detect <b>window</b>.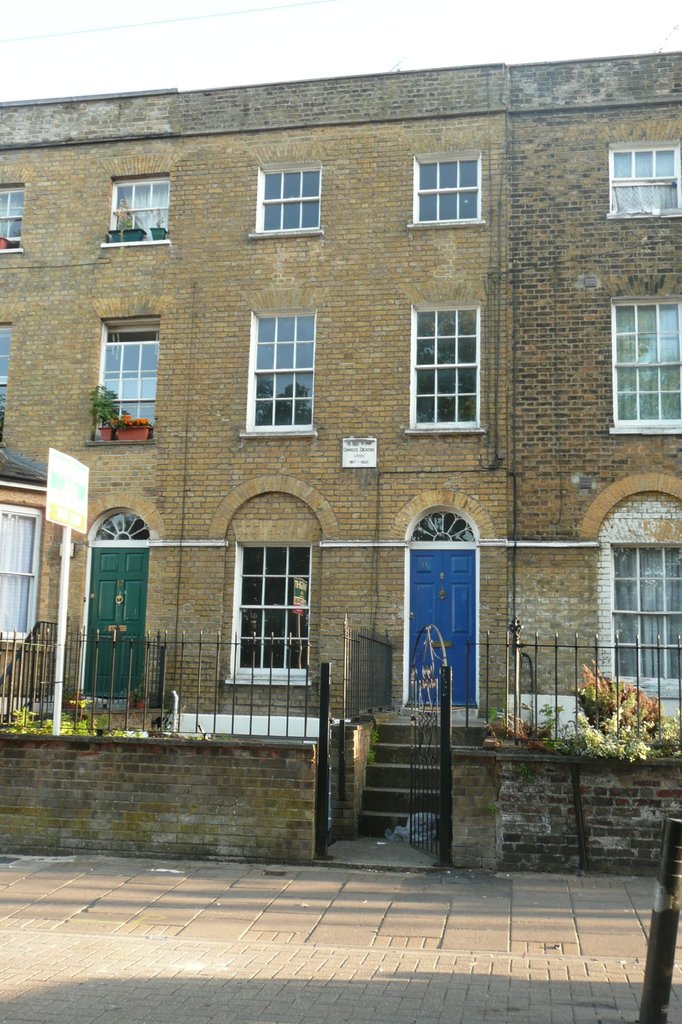
Detected at [225, 510, 320, 684].
